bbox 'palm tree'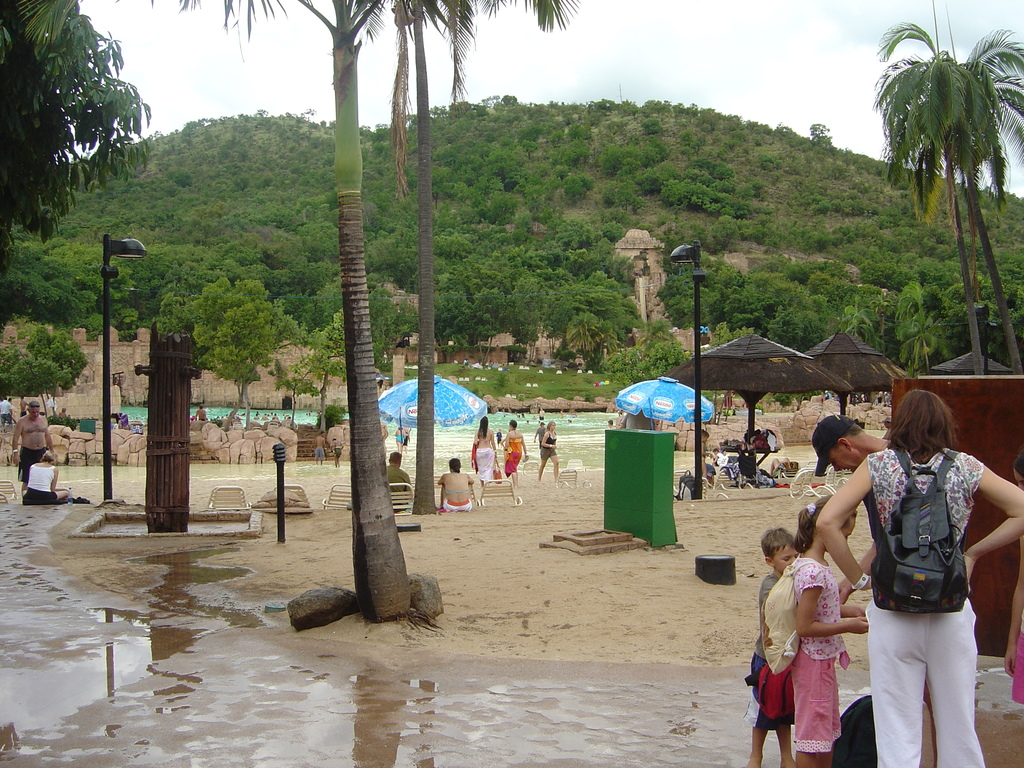
(209, 0, 365, 643)
